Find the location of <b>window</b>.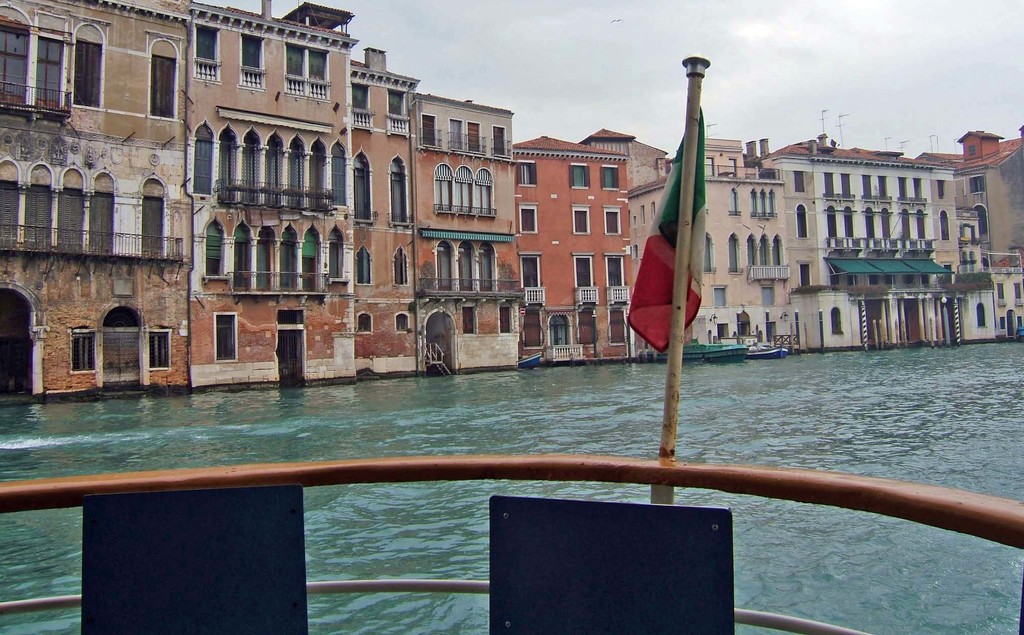
Location: Rect(714, 285, 726, 311).
